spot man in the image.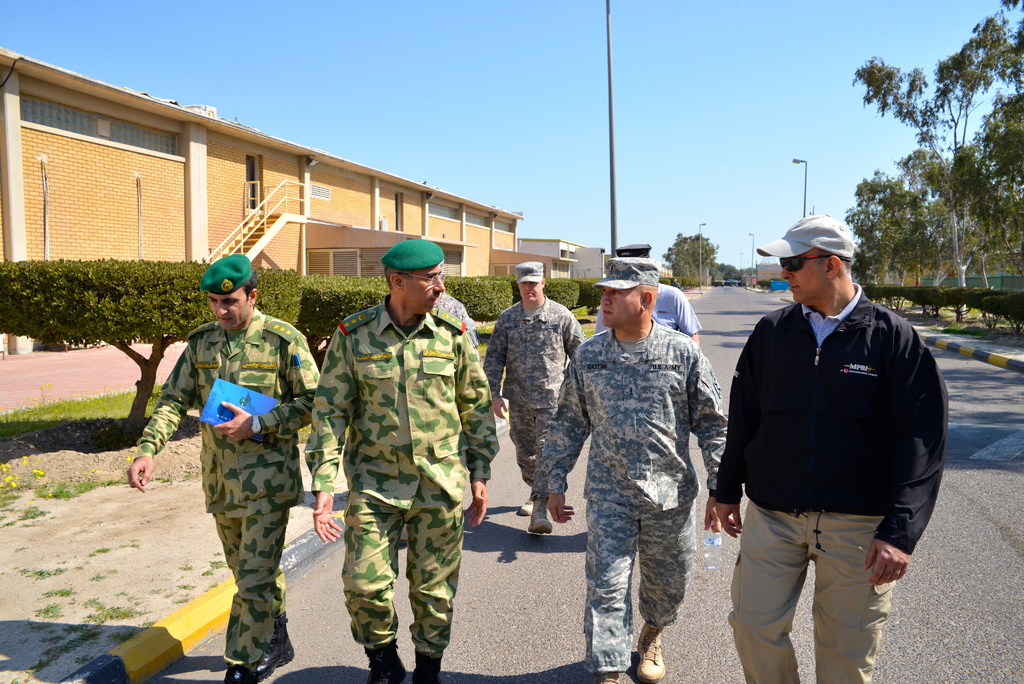
man found at 128, 250, 323, 683.
